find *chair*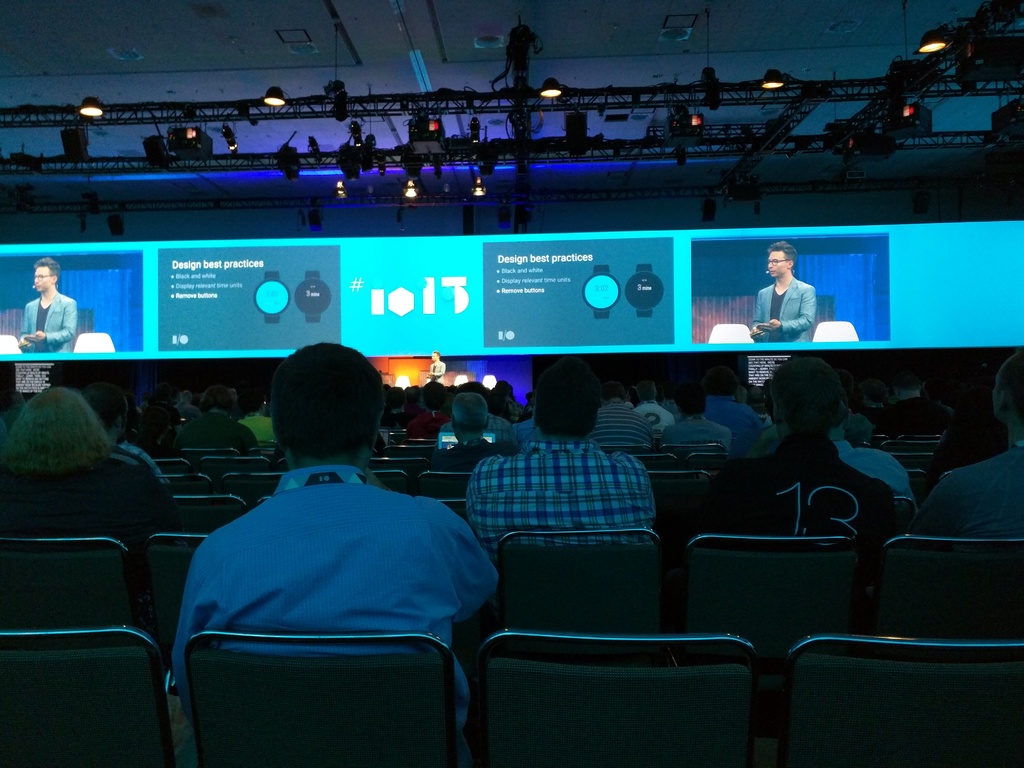
left=156, top=474, right=223, bottom=500
